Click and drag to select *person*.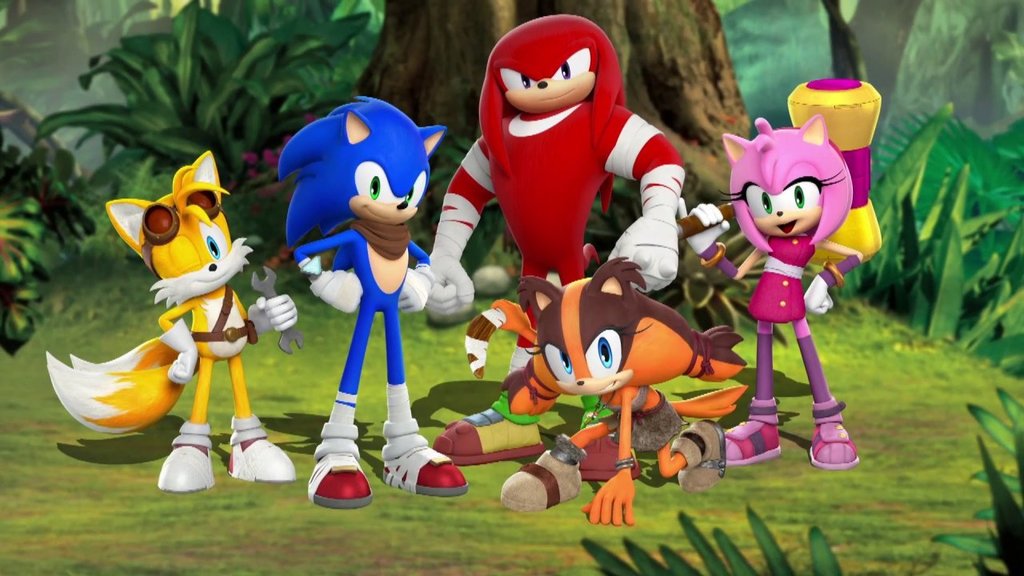
Selection: select_region(46, 150, 301, 493).
